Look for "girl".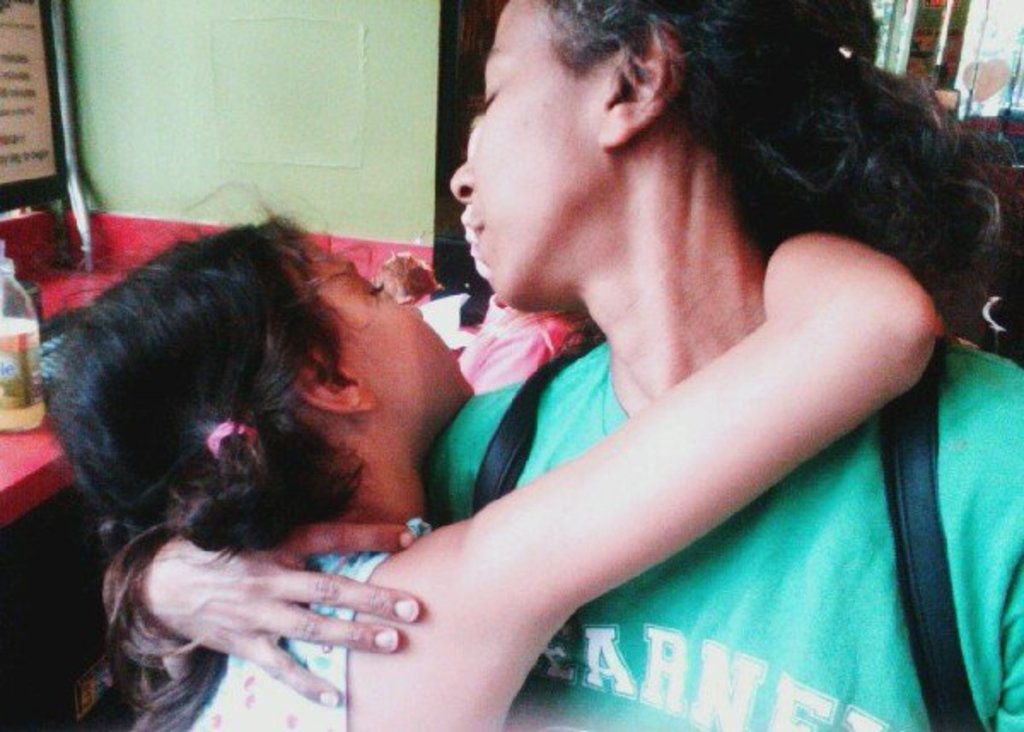
Found: bbox(27, 183, 934, 729).
